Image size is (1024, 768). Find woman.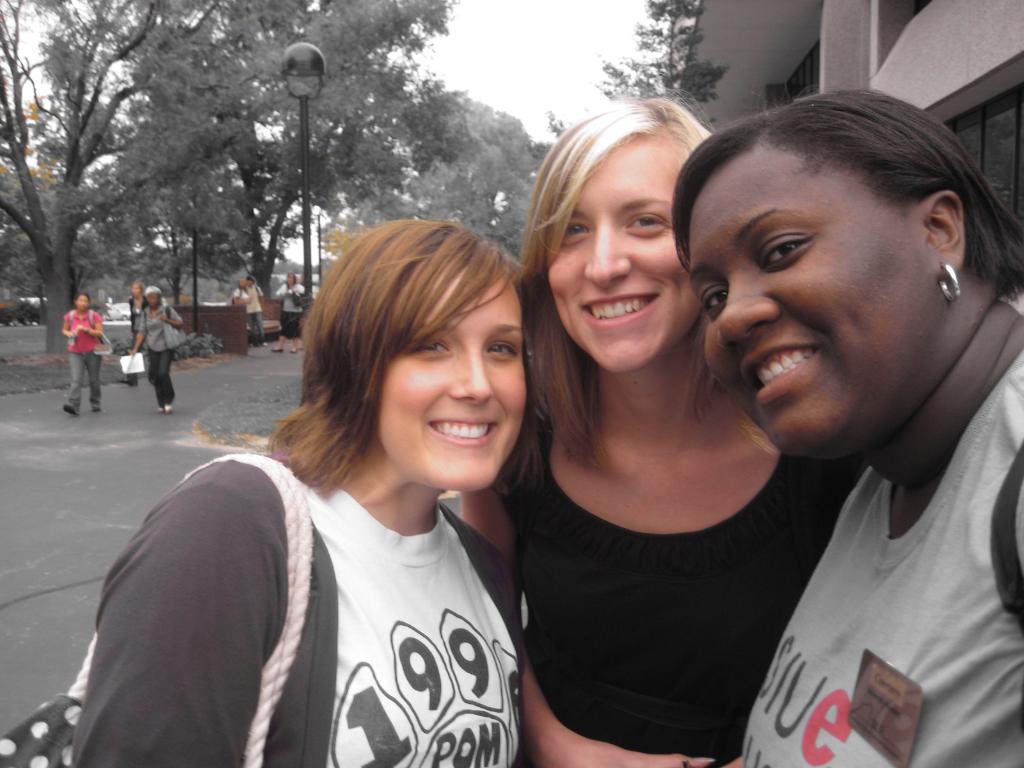
[124, 284, 186, 412].
